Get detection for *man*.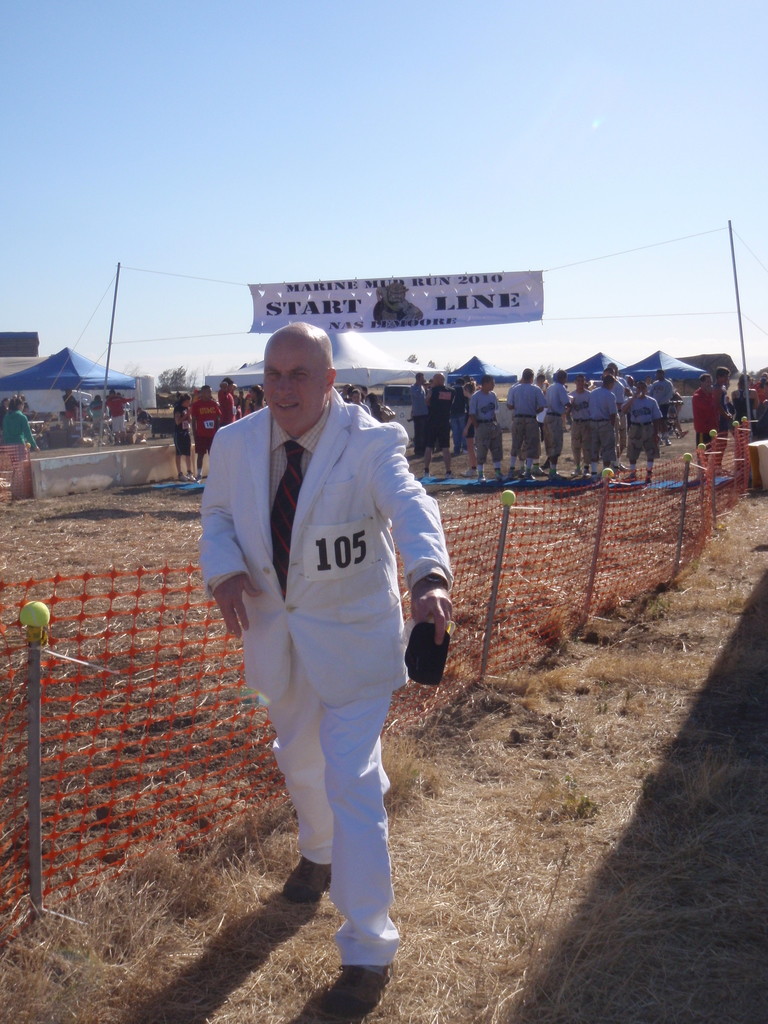
Detection: 539/374/569/475.
